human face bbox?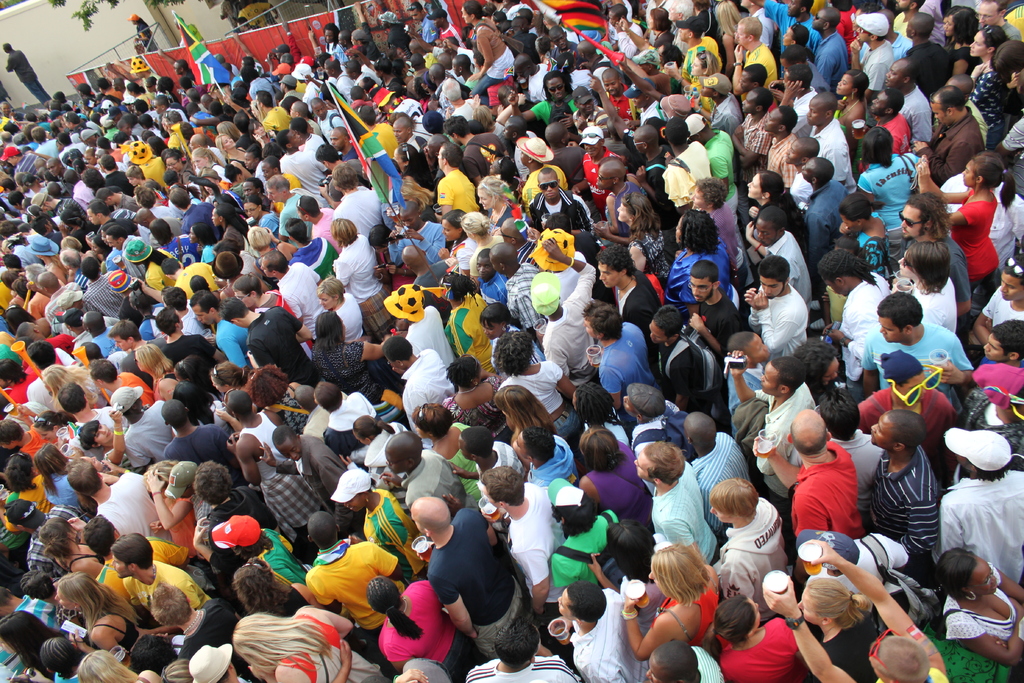
(x1=583, y1=145, x2=599, y2=159)
